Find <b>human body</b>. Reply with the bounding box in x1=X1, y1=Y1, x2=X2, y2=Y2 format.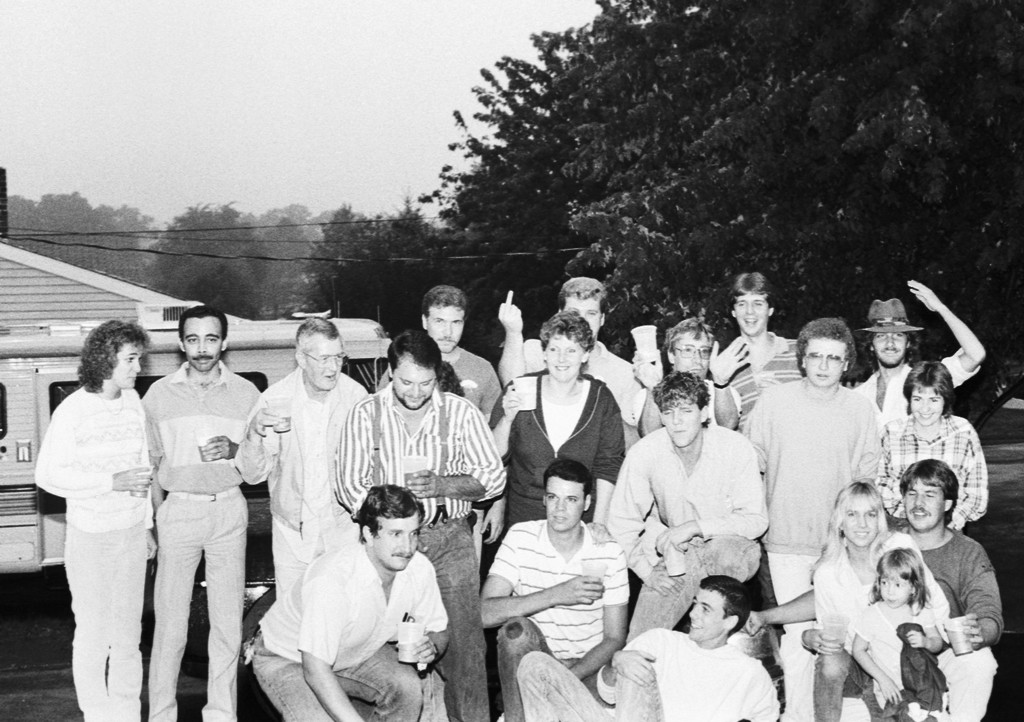
x1=851, y1=549, x2=944, y2=721.
